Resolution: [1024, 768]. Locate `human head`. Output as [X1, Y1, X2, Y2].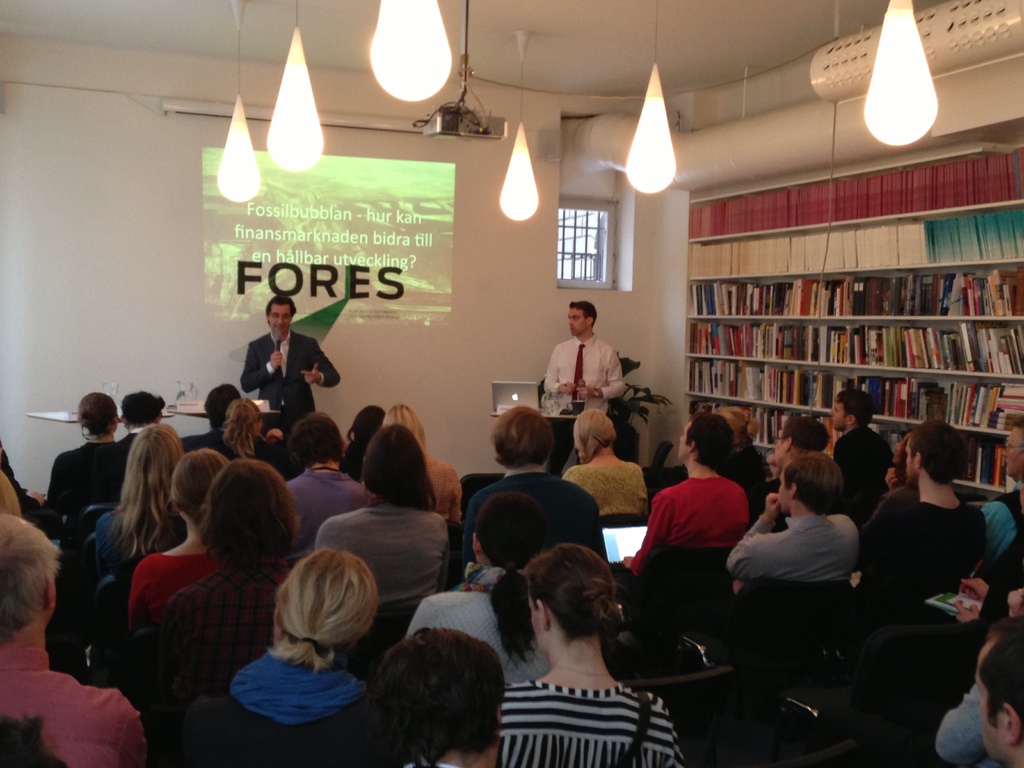
[353, 407, 388, 447].
